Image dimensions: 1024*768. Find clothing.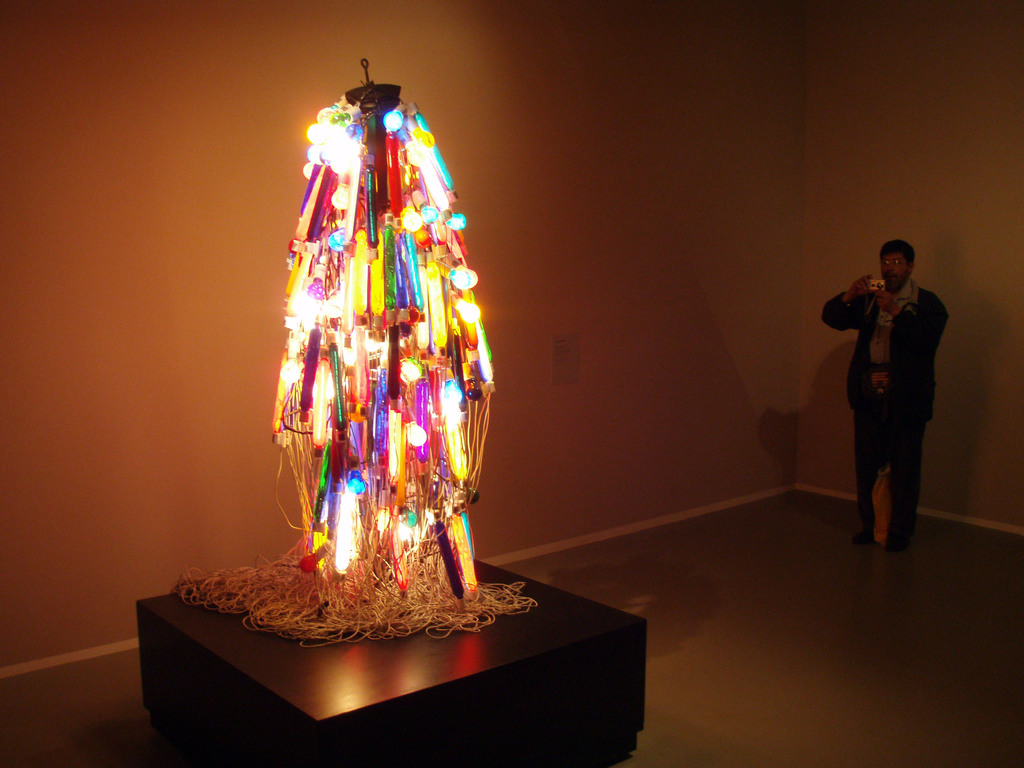
region(828, 236, 951, 510).
